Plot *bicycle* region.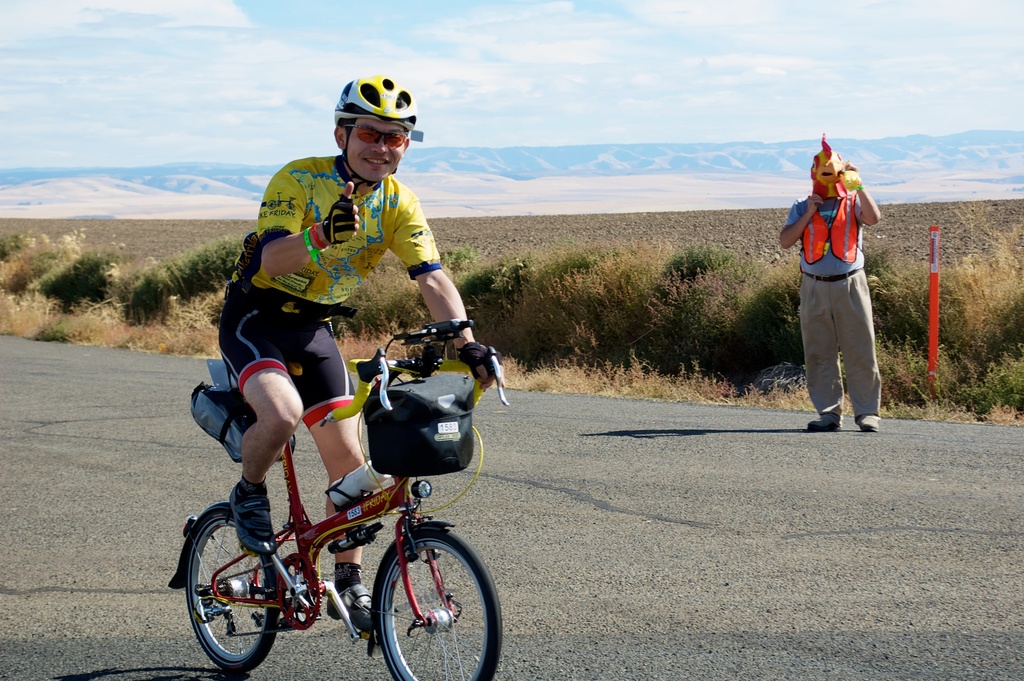
Plotted at bbox=[138, 331, 527, 675].
